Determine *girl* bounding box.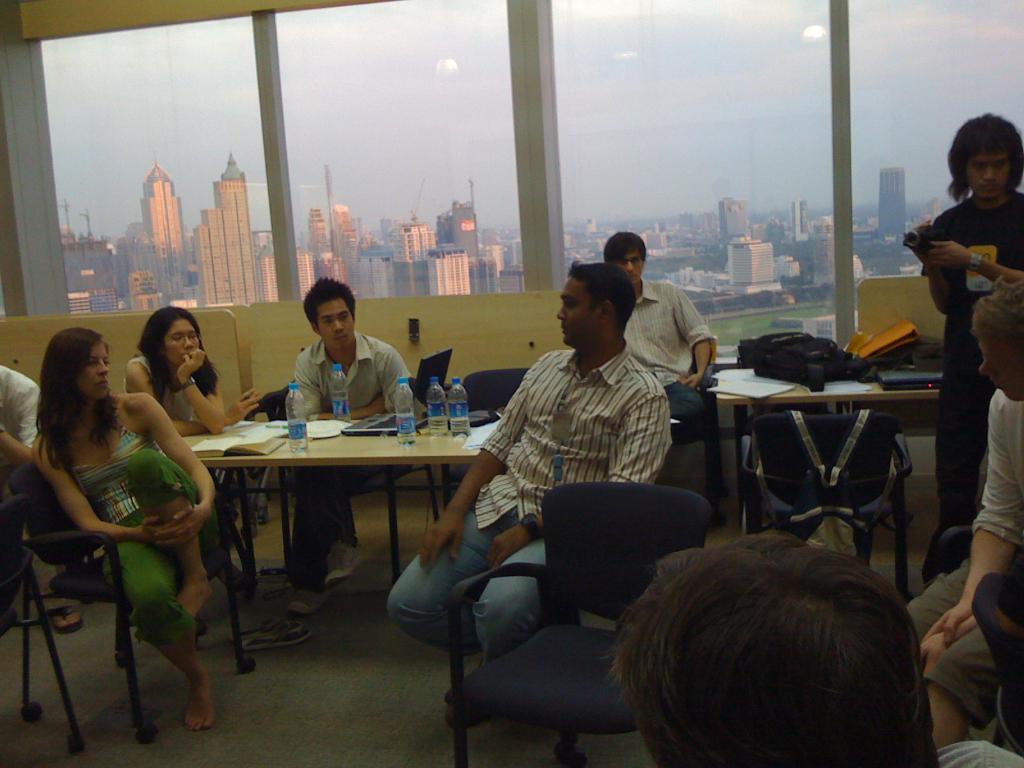
Determined: BBox(121, 305, 259, 601).
